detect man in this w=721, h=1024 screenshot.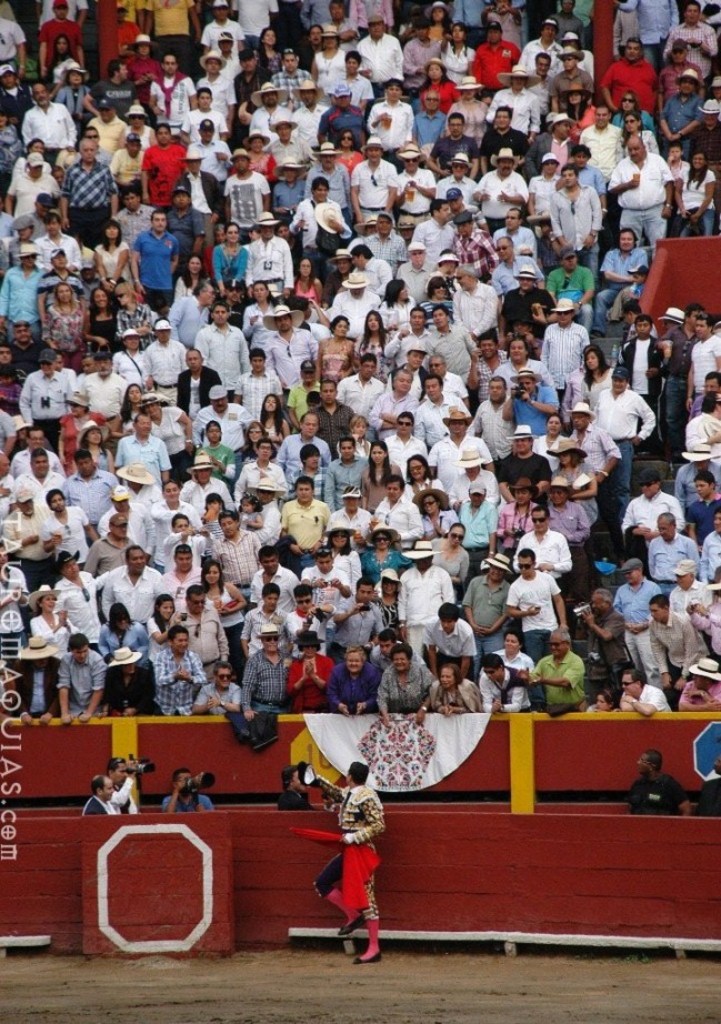
Detection: 284,755,393,976.
